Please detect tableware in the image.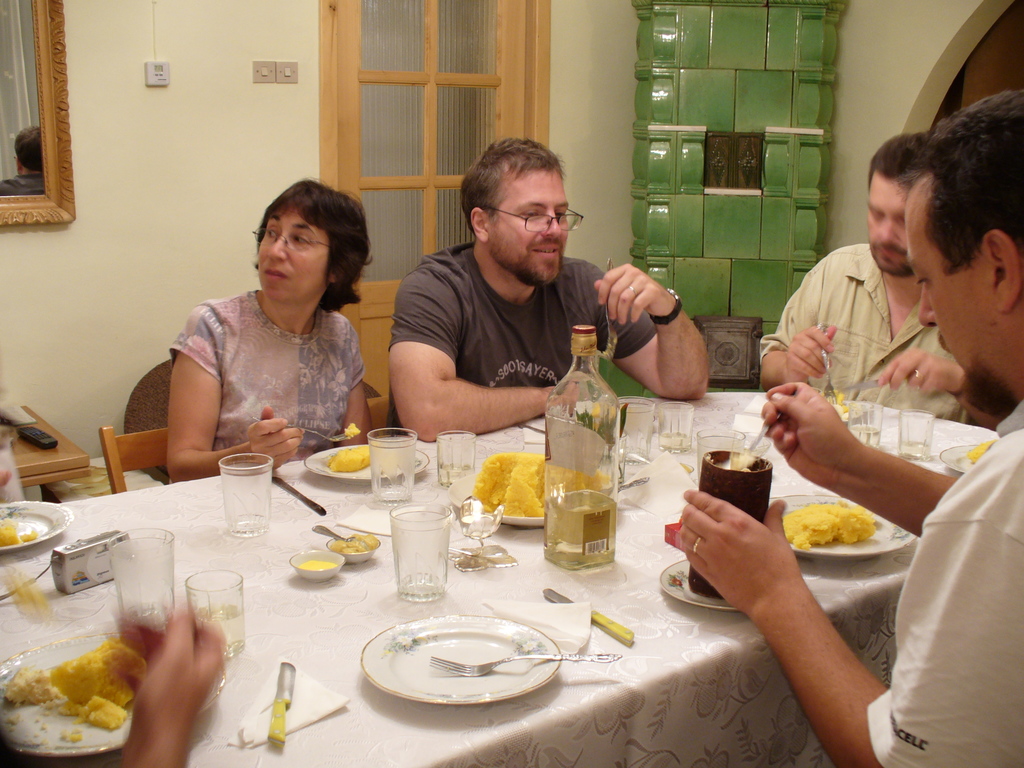
(x1=687, y1=451, x2=771, y2=602).
